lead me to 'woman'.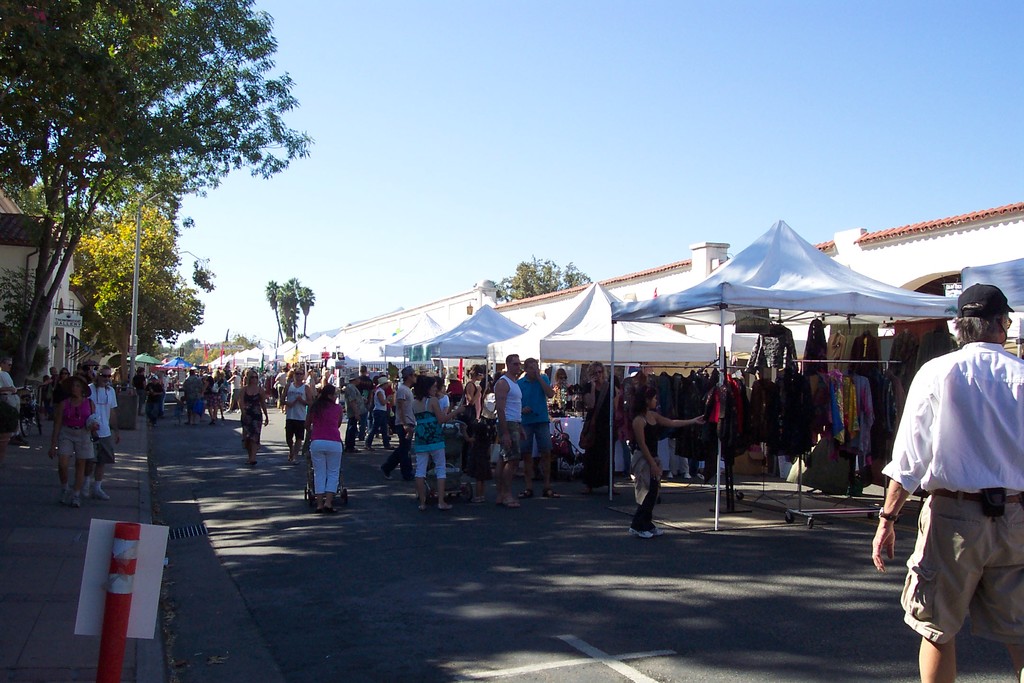
Lead to box=[408, 373, 450, 509].
